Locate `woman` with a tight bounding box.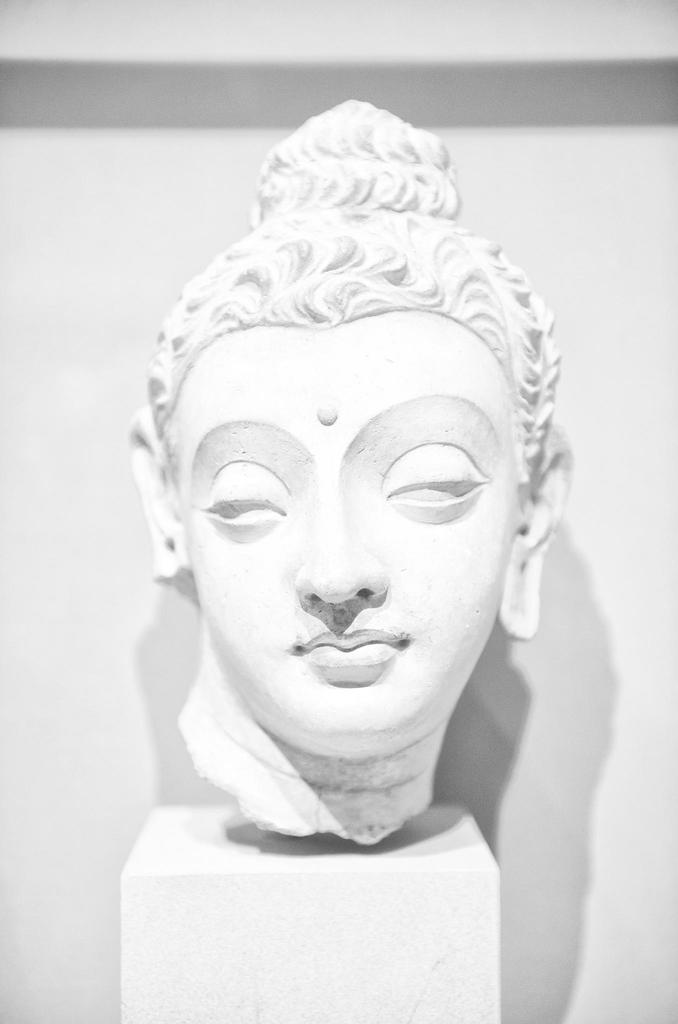
126:99:572:844.
